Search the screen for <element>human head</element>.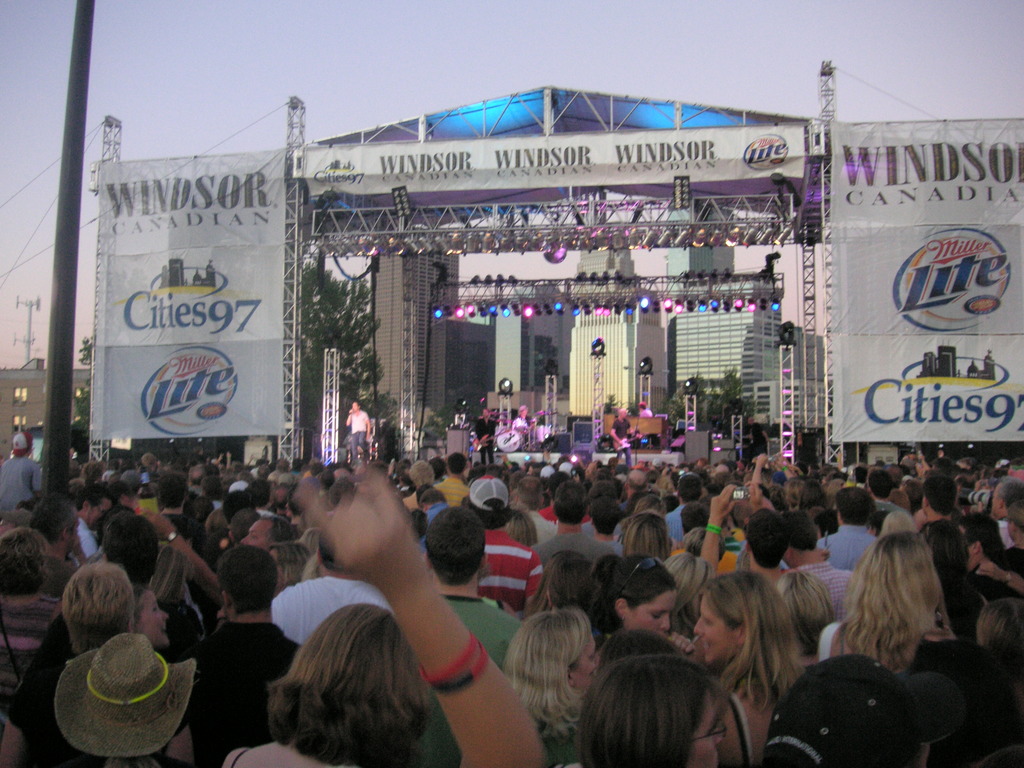
Found at <region>673, 500, 707, 518</region>.
